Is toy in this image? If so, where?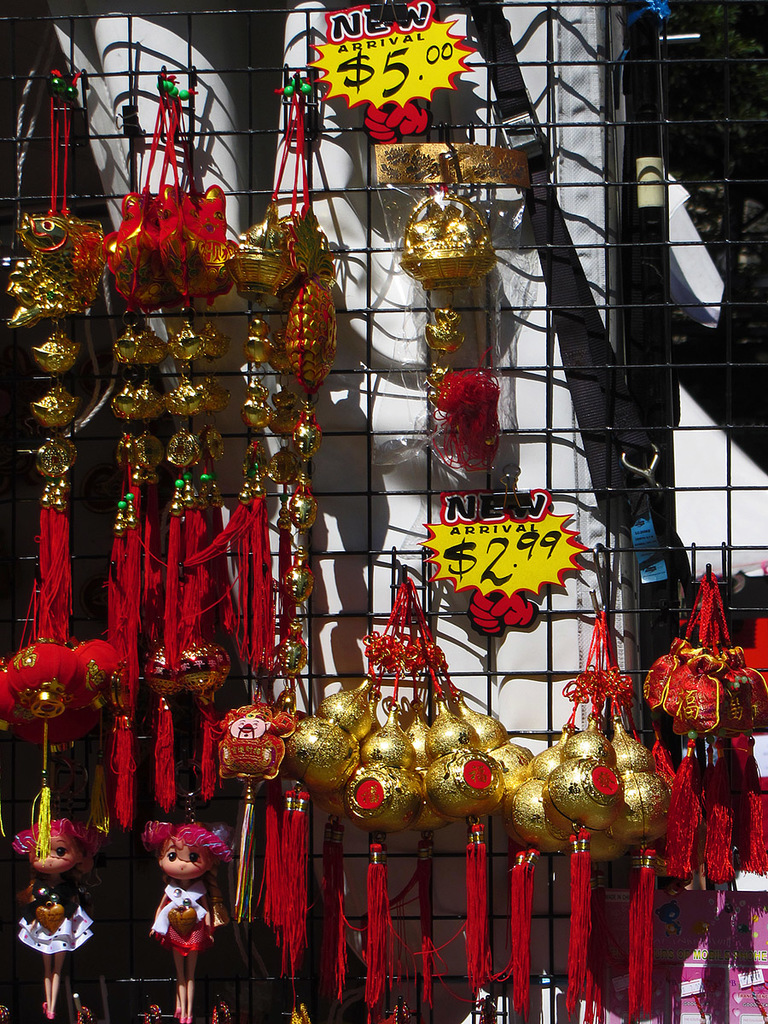
Yes, at locate(129, 807, 241, 985).
